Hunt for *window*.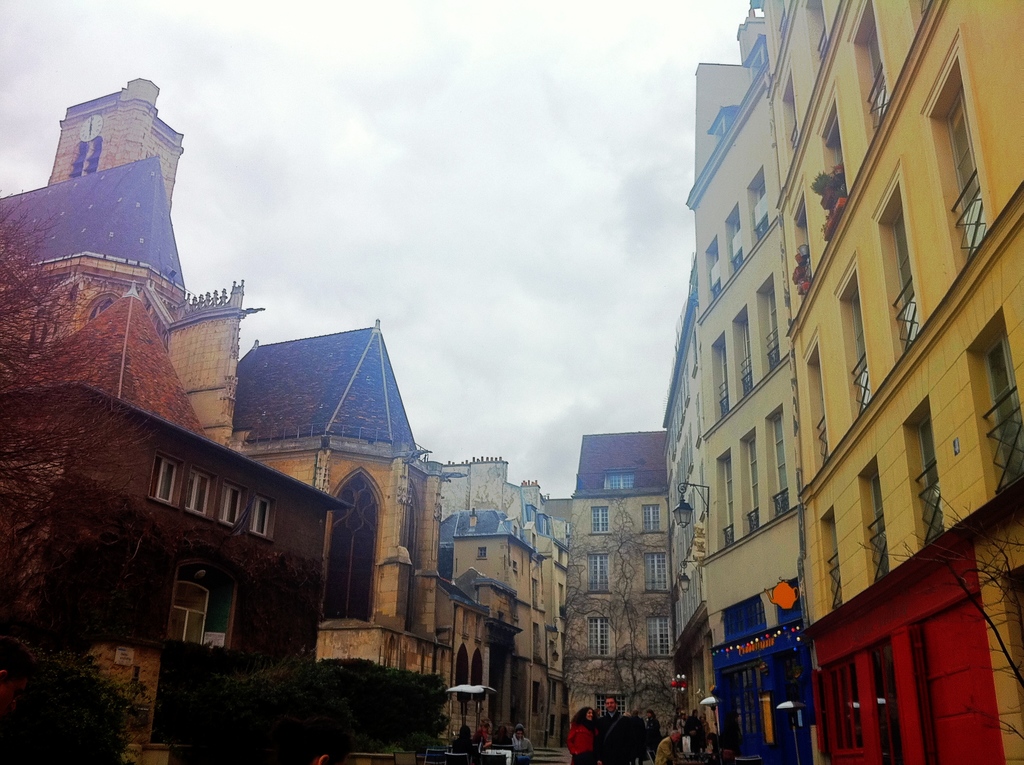
Hunted down at select_region(646, 506, 660, 528).
